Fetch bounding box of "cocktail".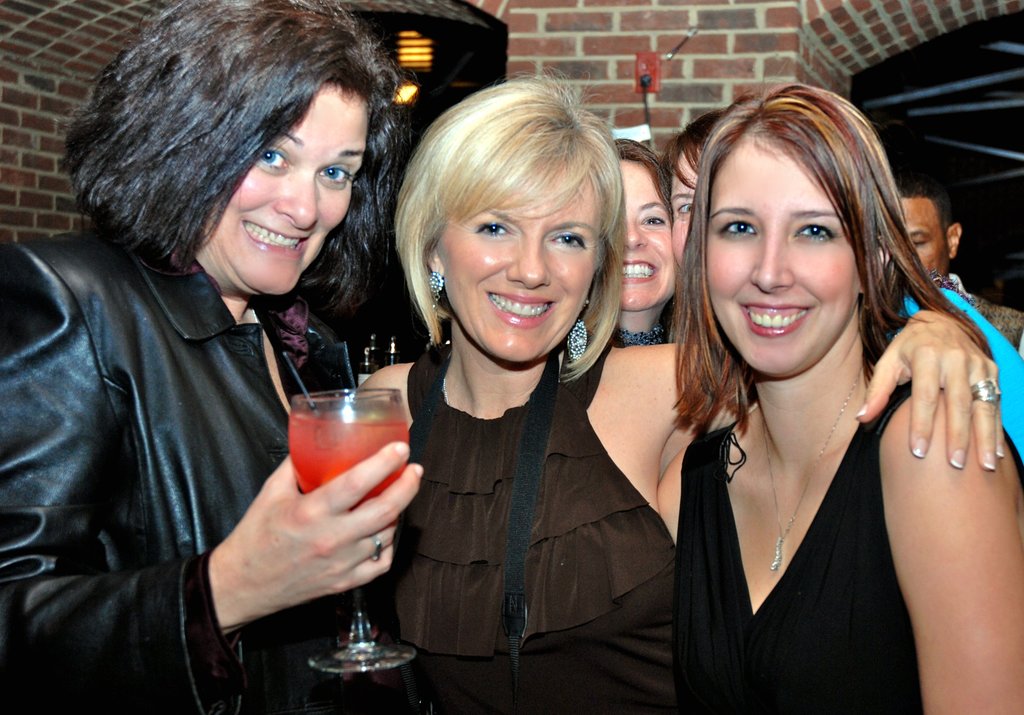
Bbox: region(281, 356, 412, 666).
